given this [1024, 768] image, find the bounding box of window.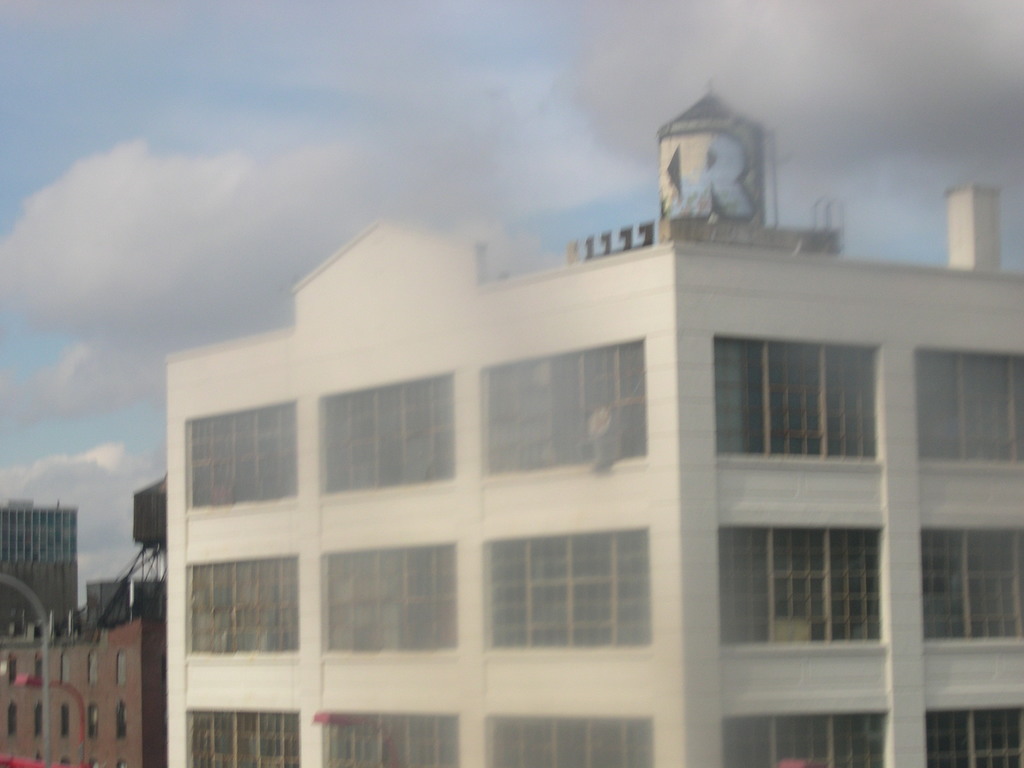
crop(36, 704, 44, 737).
